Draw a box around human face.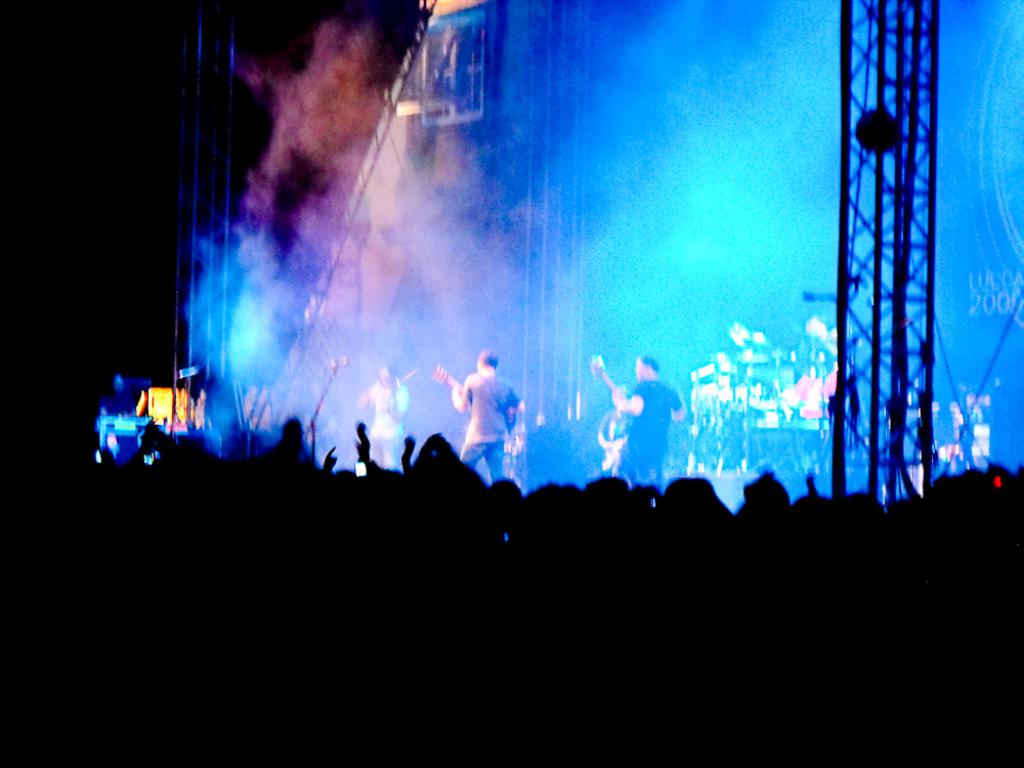
632:358:640:377.
